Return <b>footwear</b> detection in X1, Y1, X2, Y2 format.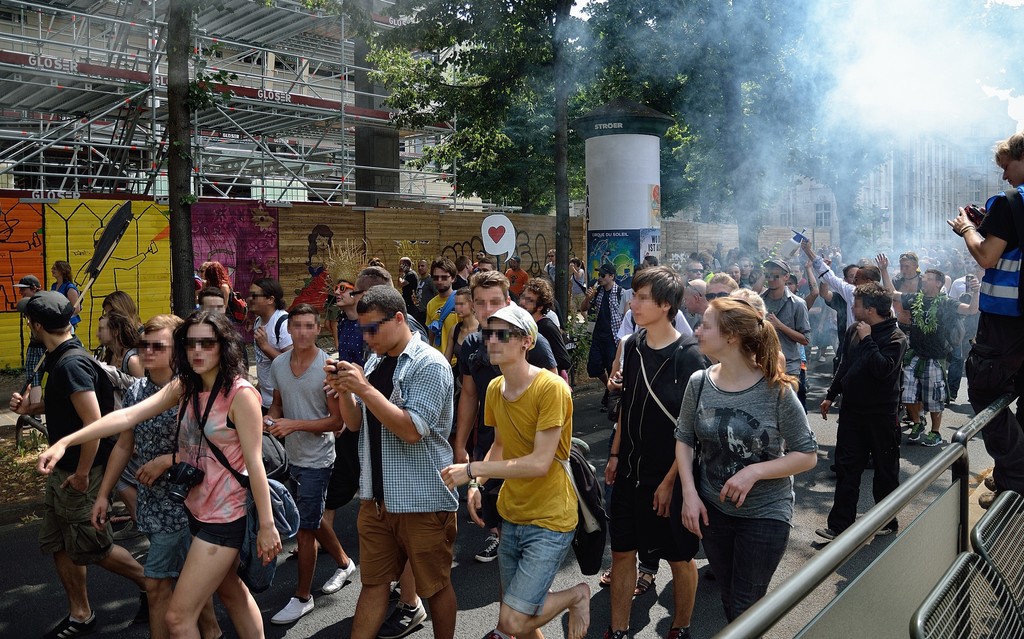
816, 527, 838, 543.
